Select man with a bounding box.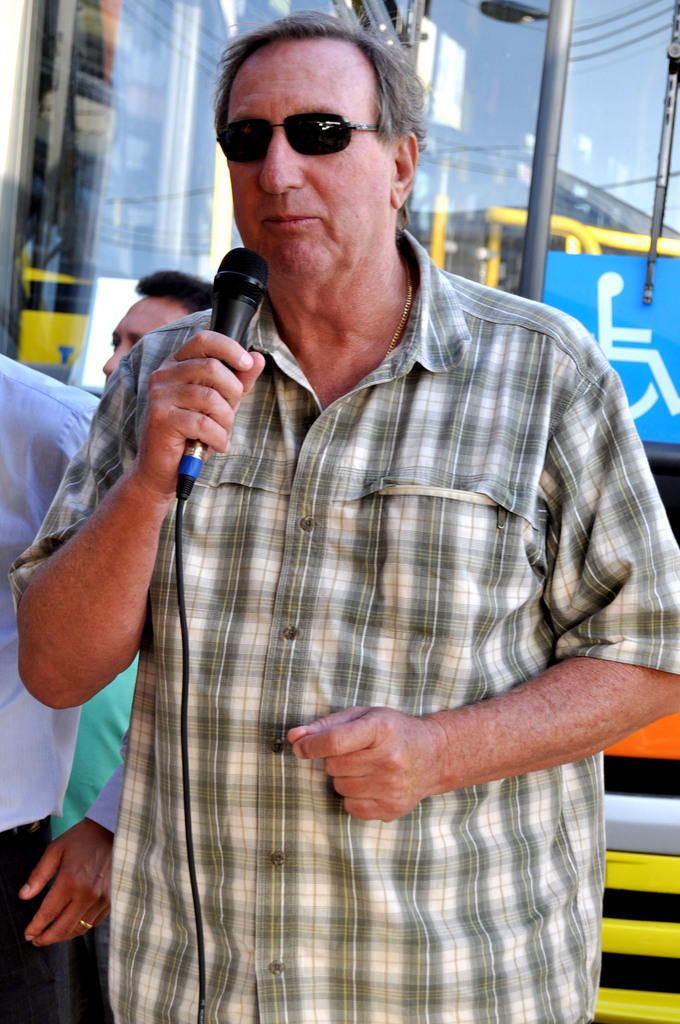
box=[48, 269, 223, 1023].
